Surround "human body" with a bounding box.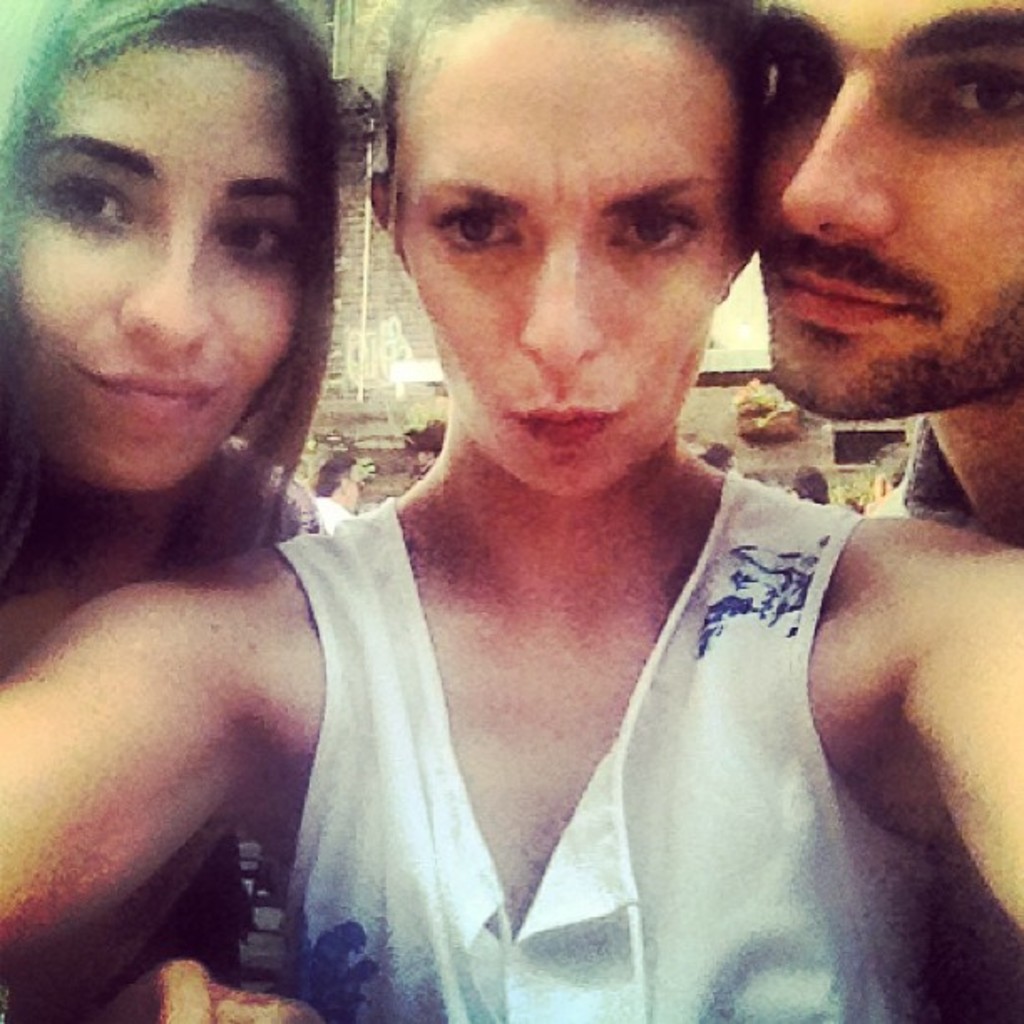
locate(736, 0, 1022, 547).
